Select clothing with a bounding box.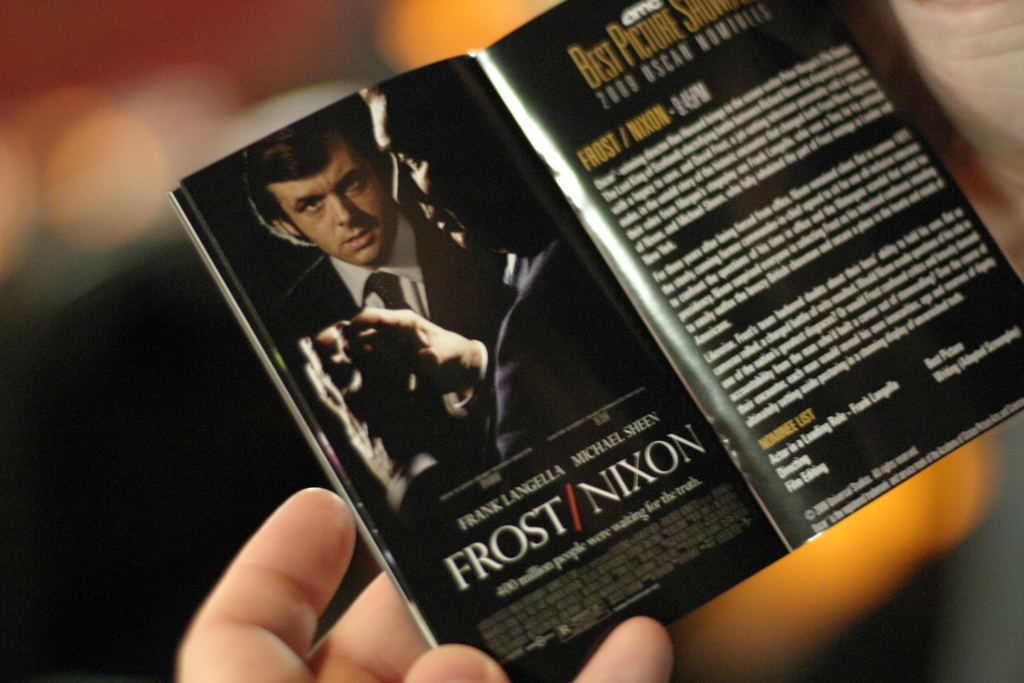
region(380, 233, 657, 525).
